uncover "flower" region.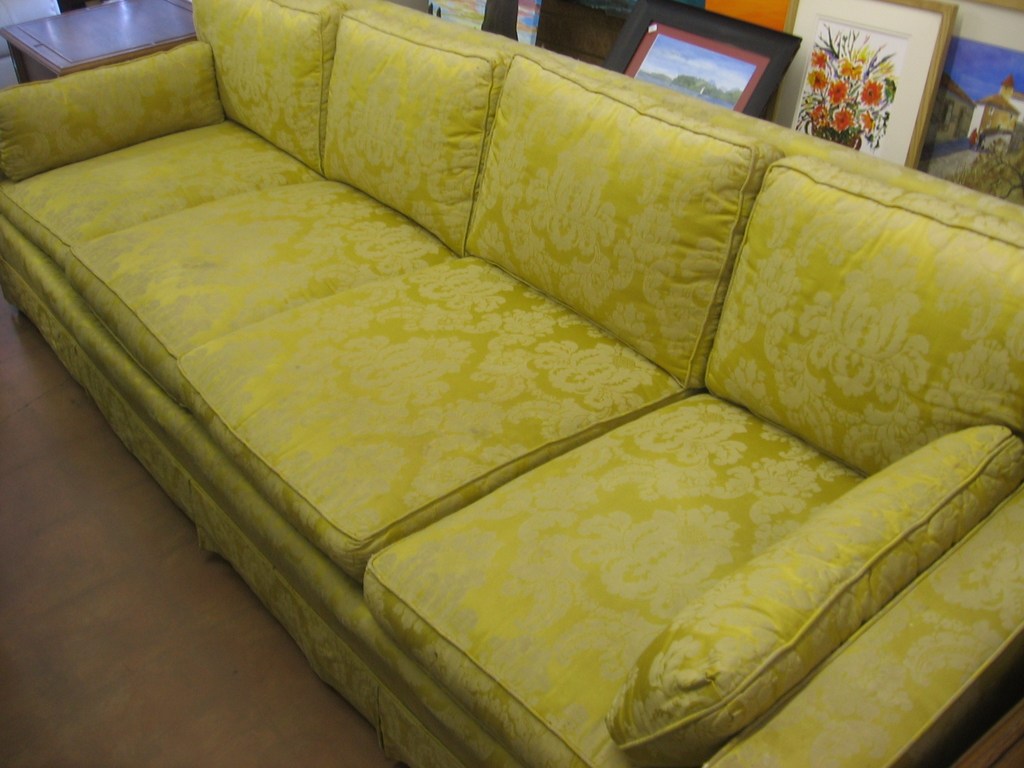
Uncovered: select_region(833, 105, 858, 135).
